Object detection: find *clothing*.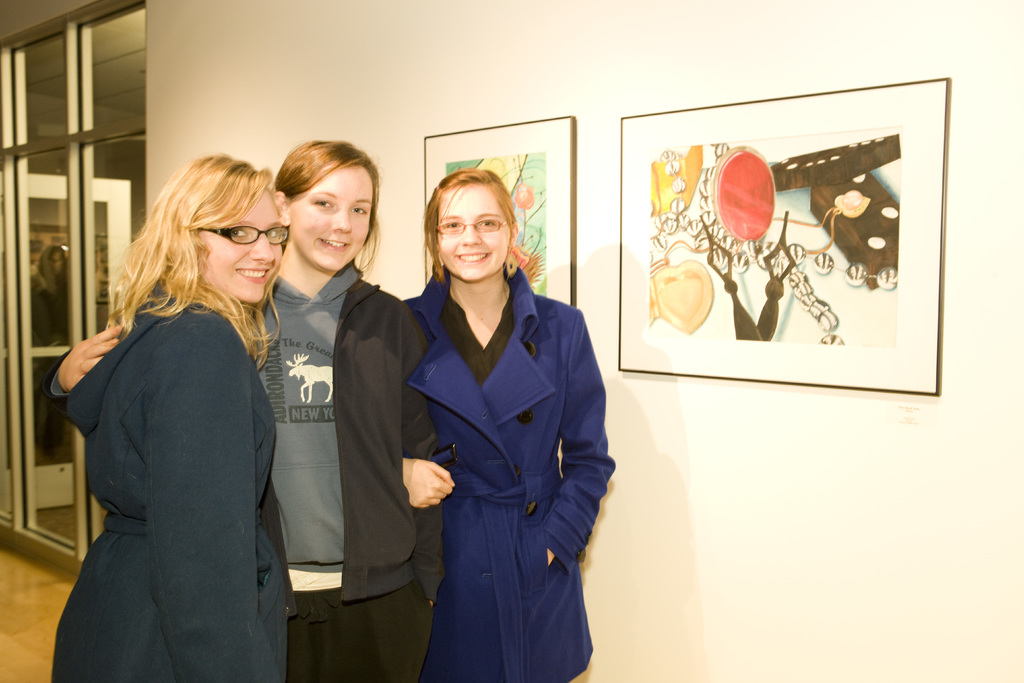
l=49, t=272, r=286, b=682.
